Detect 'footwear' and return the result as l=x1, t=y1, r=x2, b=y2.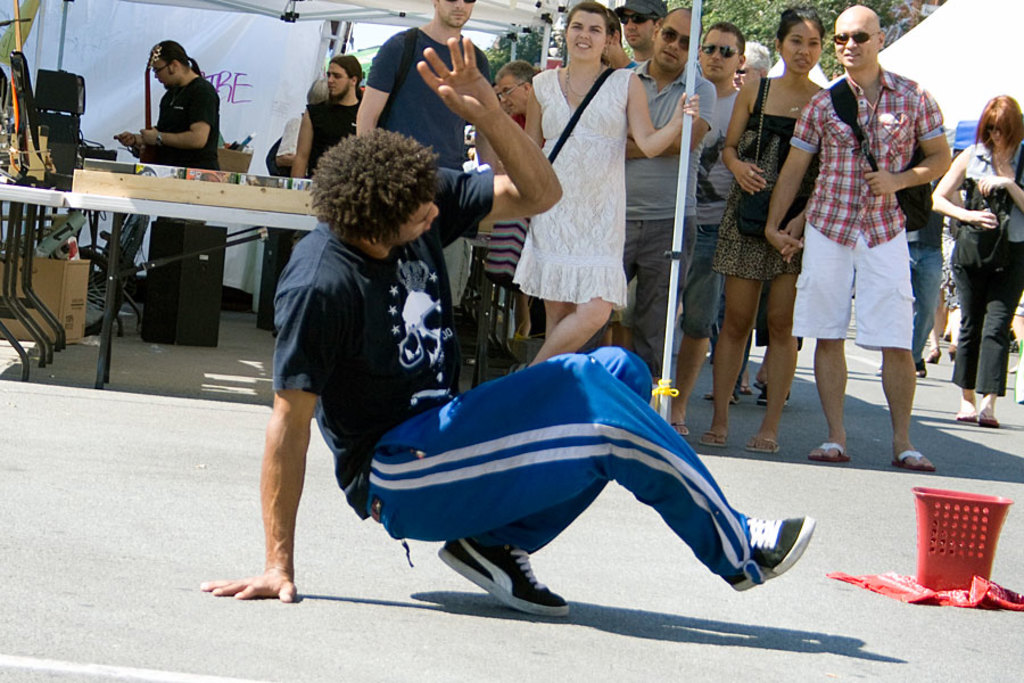
l=944, t=346, r=958, b=353.
